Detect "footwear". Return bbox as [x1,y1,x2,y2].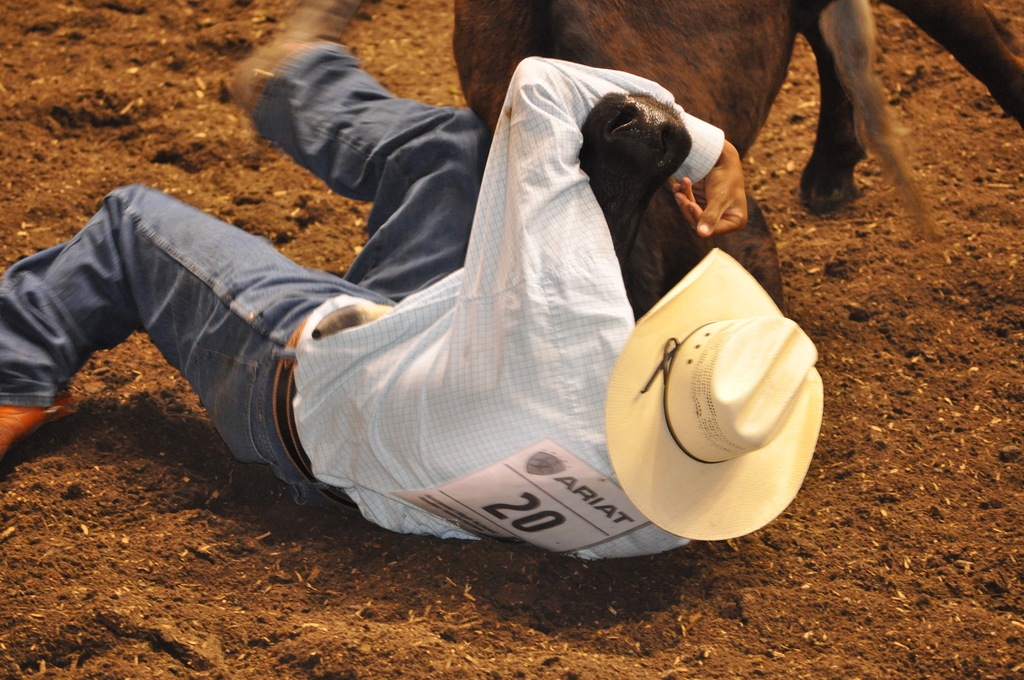
[0,383,90,466].
